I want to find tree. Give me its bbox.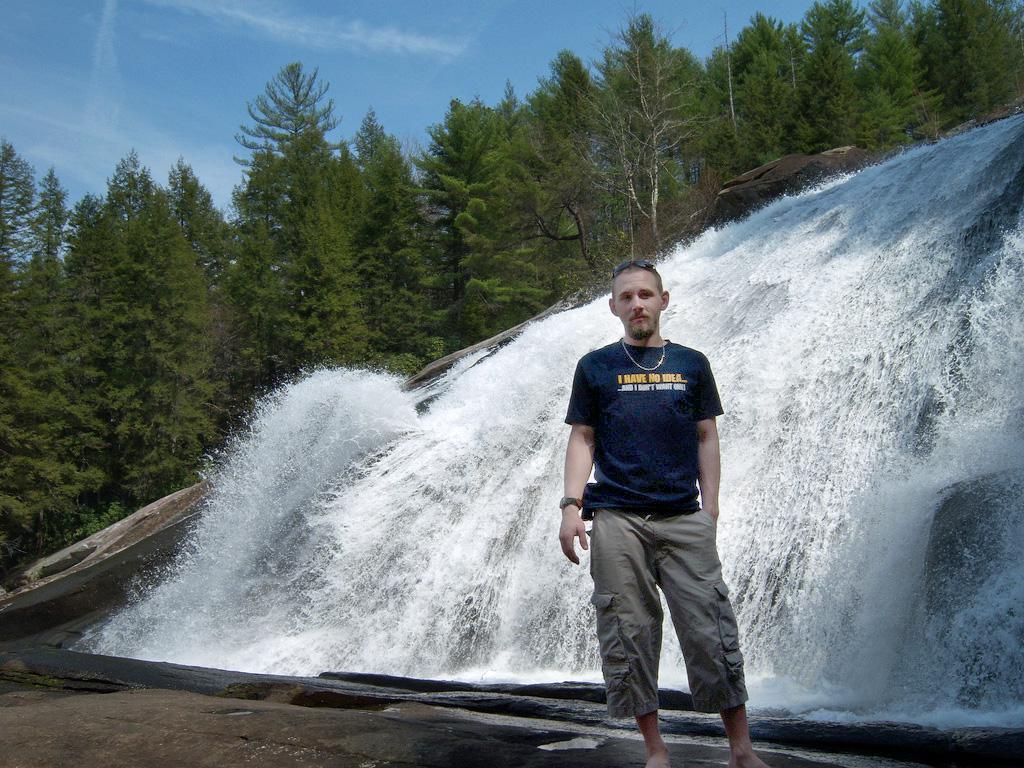
bbox=[932, 6, 1023, 119].
